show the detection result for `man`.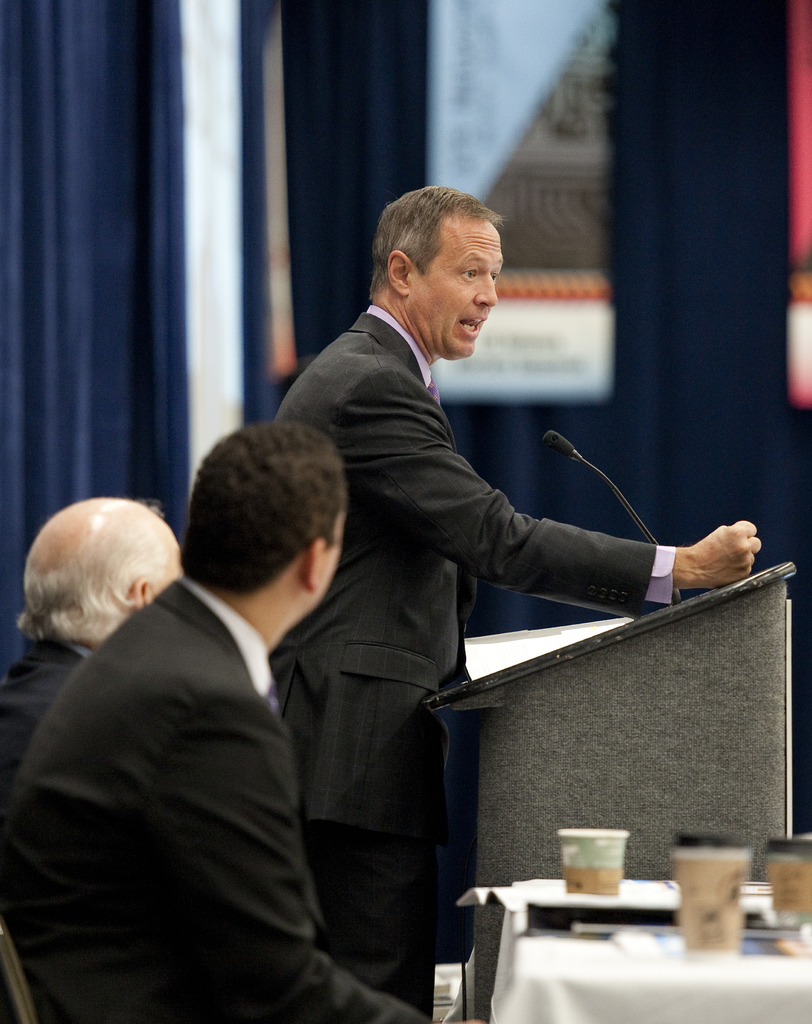
<region>0, 492, 189, 802</region>.
